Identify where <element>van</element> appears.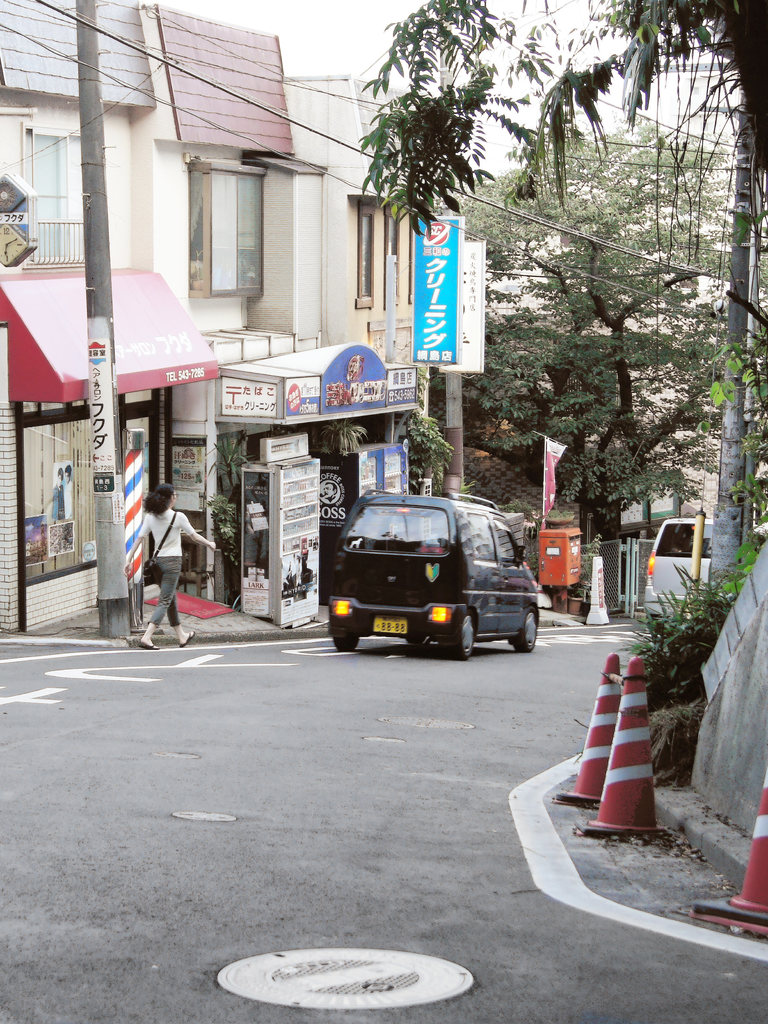
Appears at detection(639, 517, 718, 643).
